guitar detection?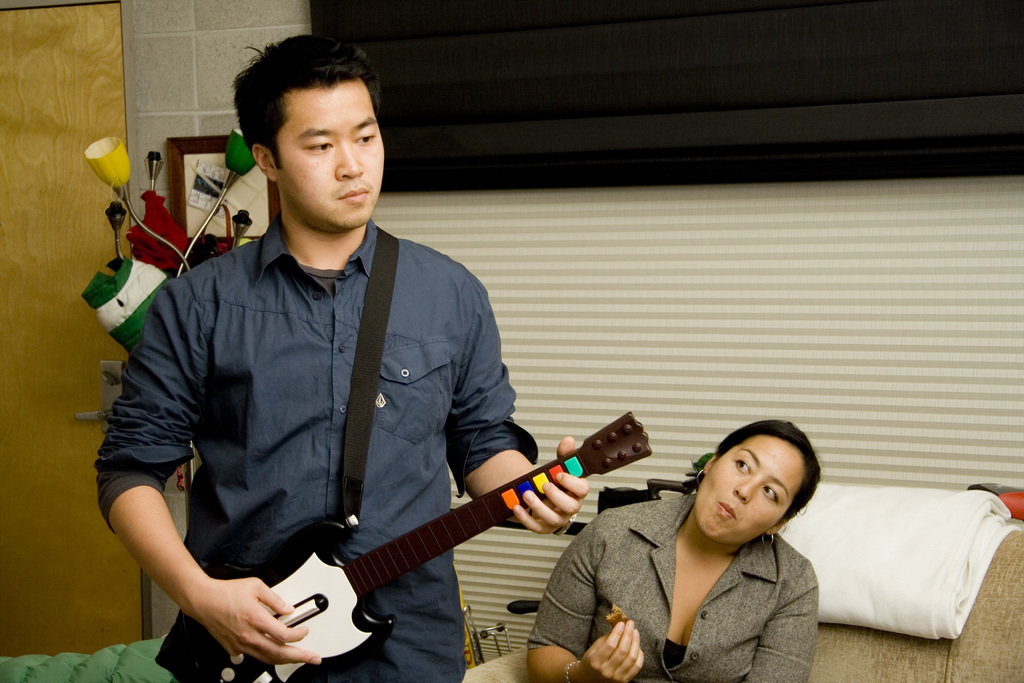
{"x1": 171, "y1": 421, "x2": 658, "y2": 671}
